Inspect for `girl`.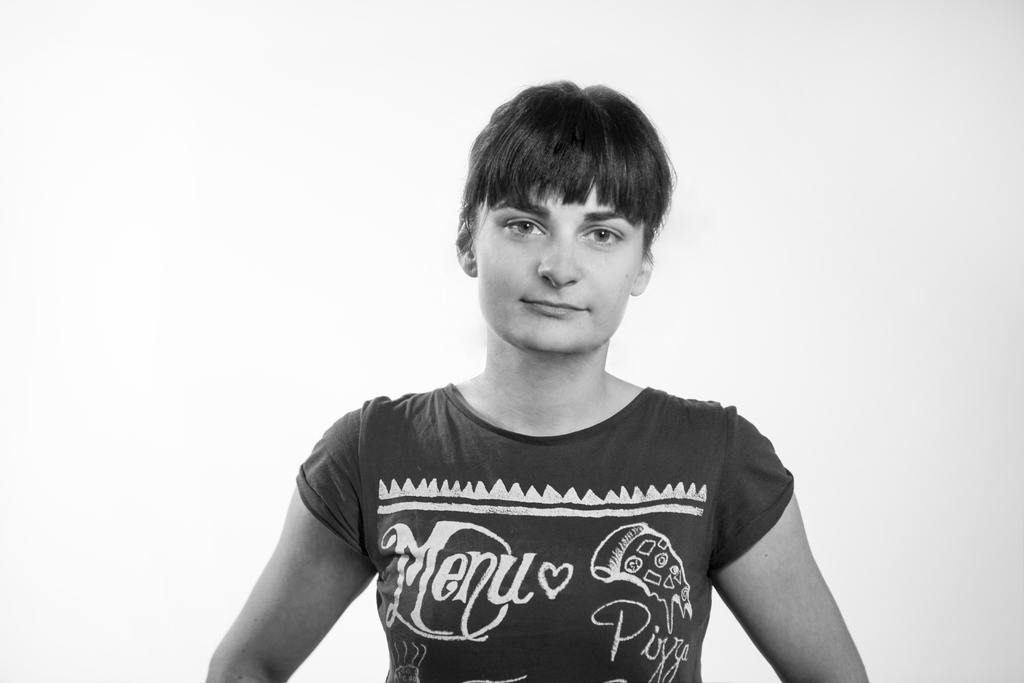
Inspection: 203,79,871,682.
